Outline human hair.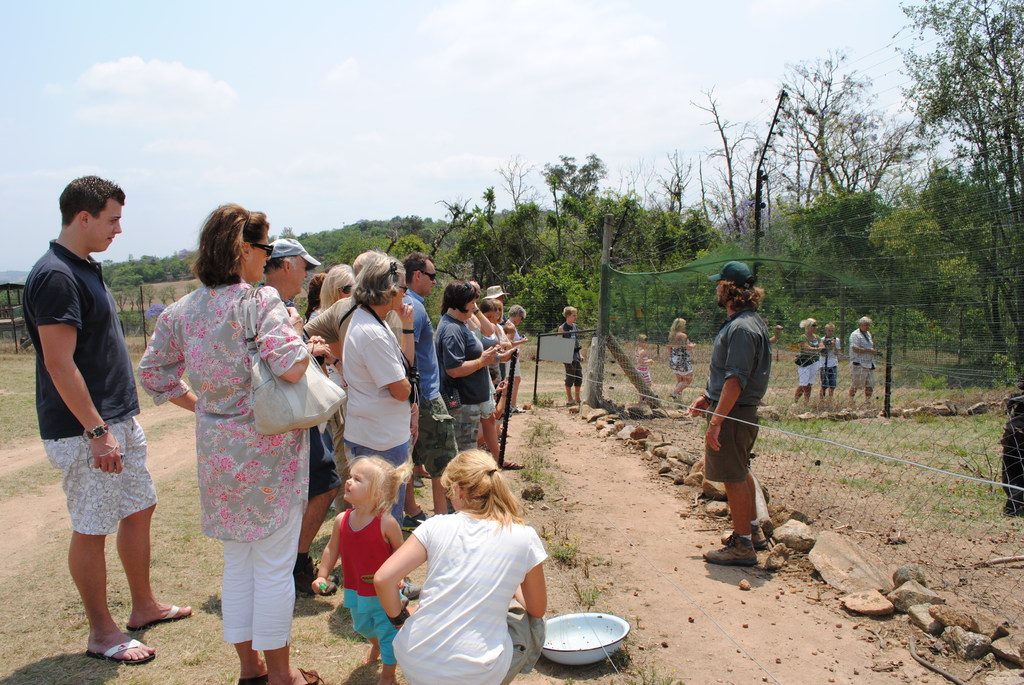
Outline: <region>720, 278, 766, 313</region>.
